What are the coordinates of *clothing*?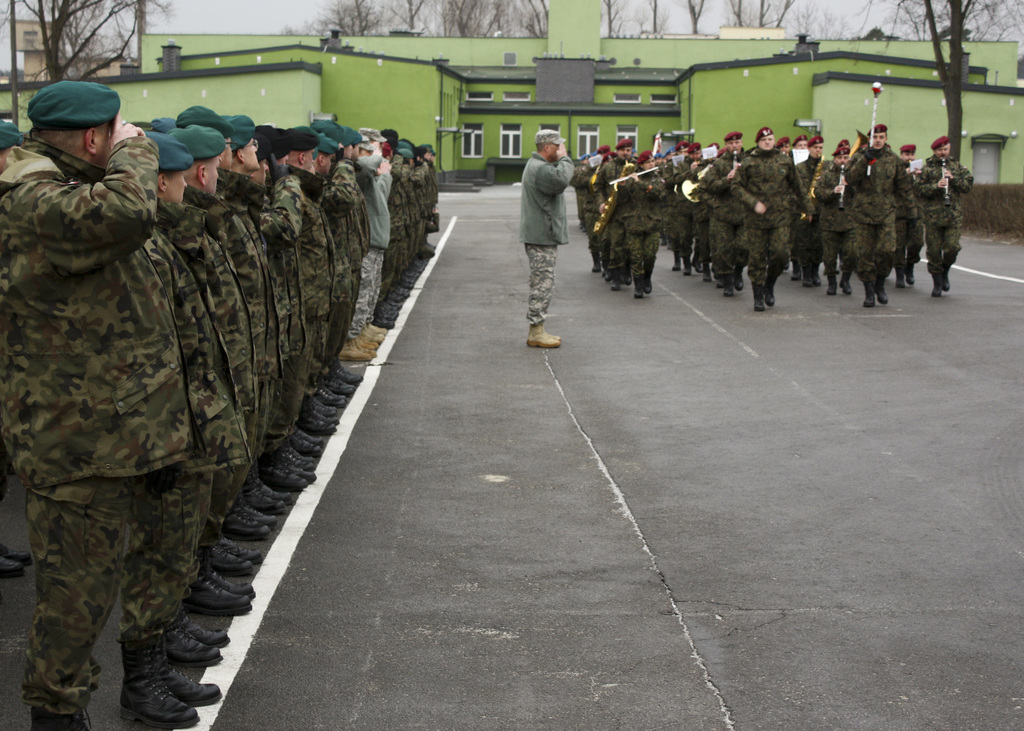
Rect(520, 156, 570, 341).
